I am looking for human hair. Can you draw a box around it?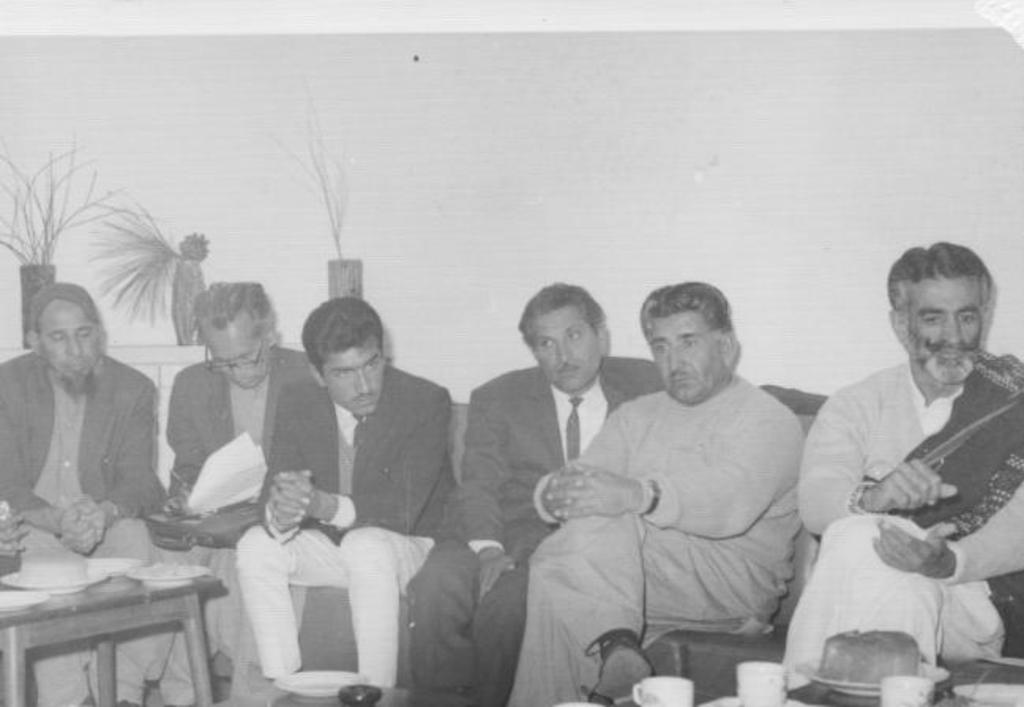
Sure, the bounding box is <box>639,279,731,338</box>.
